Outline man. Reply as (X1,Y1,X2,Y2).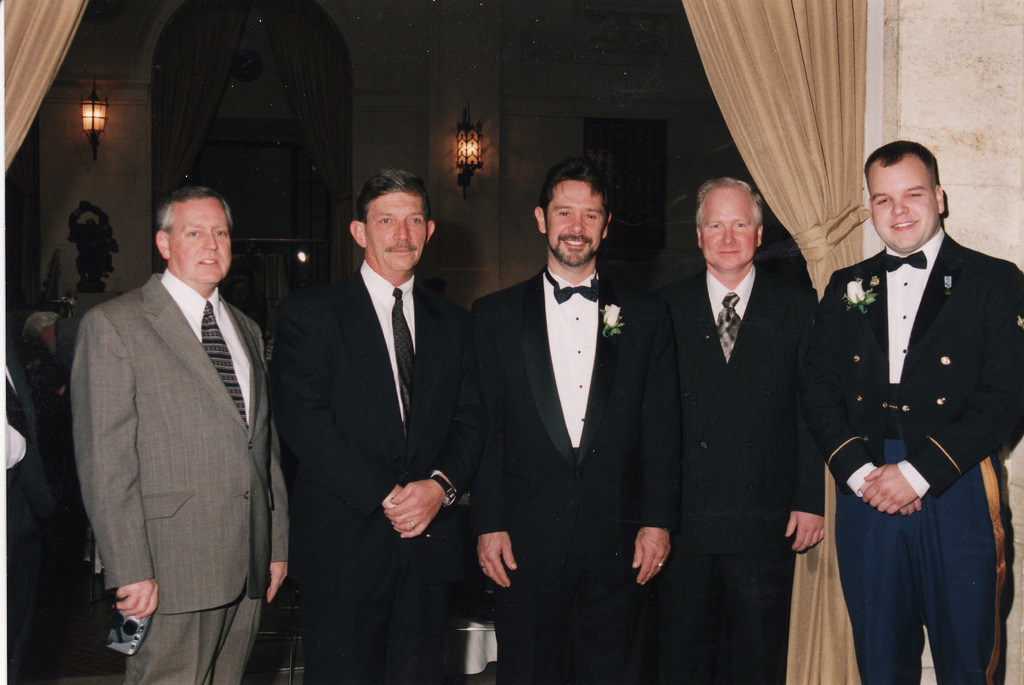
(799,126,1022,673).
